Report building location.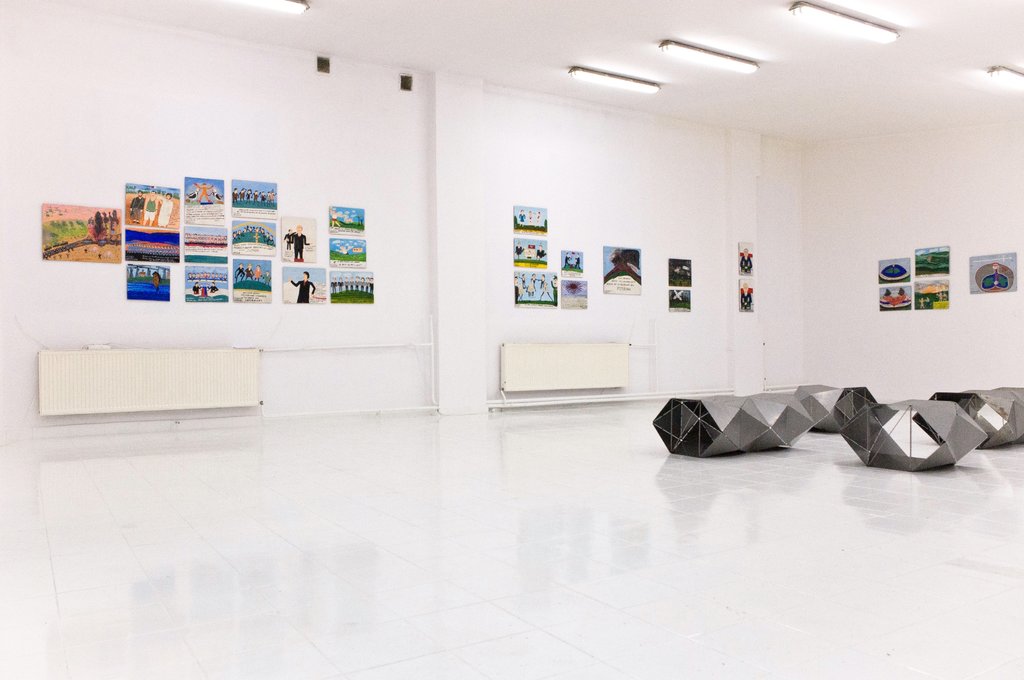
Report: <region>0, 0, 1023, 679</region>.
